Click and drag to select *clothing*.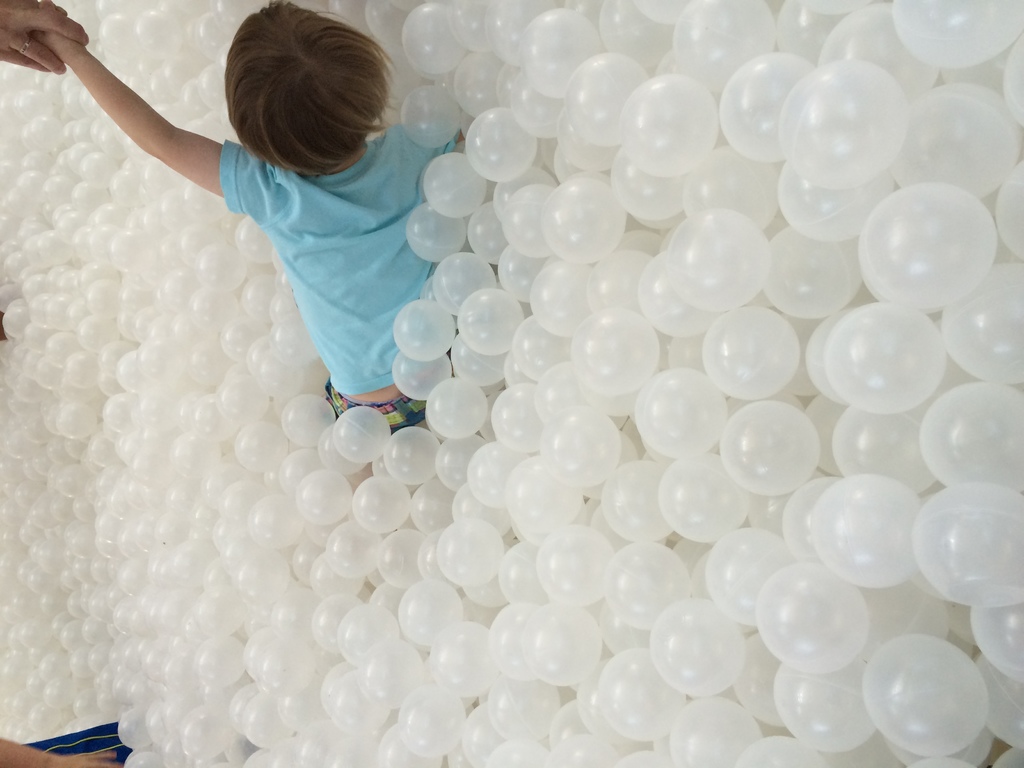
Selection: crop(324, 383, 423, 434).
